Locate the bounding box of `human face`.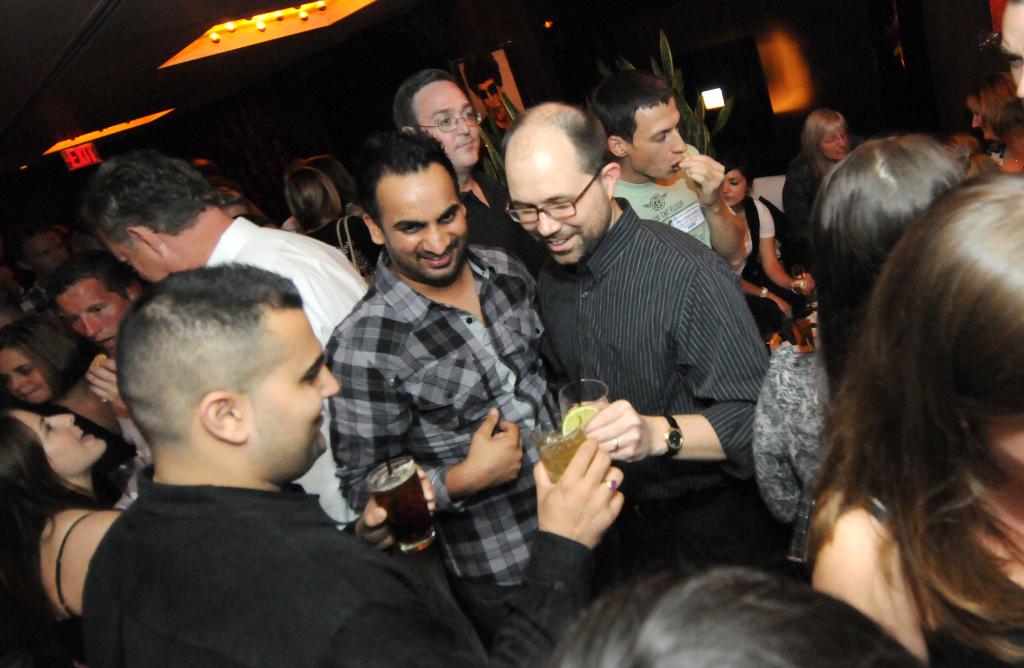
Bounding box: box(967, 97, 991, 140).
